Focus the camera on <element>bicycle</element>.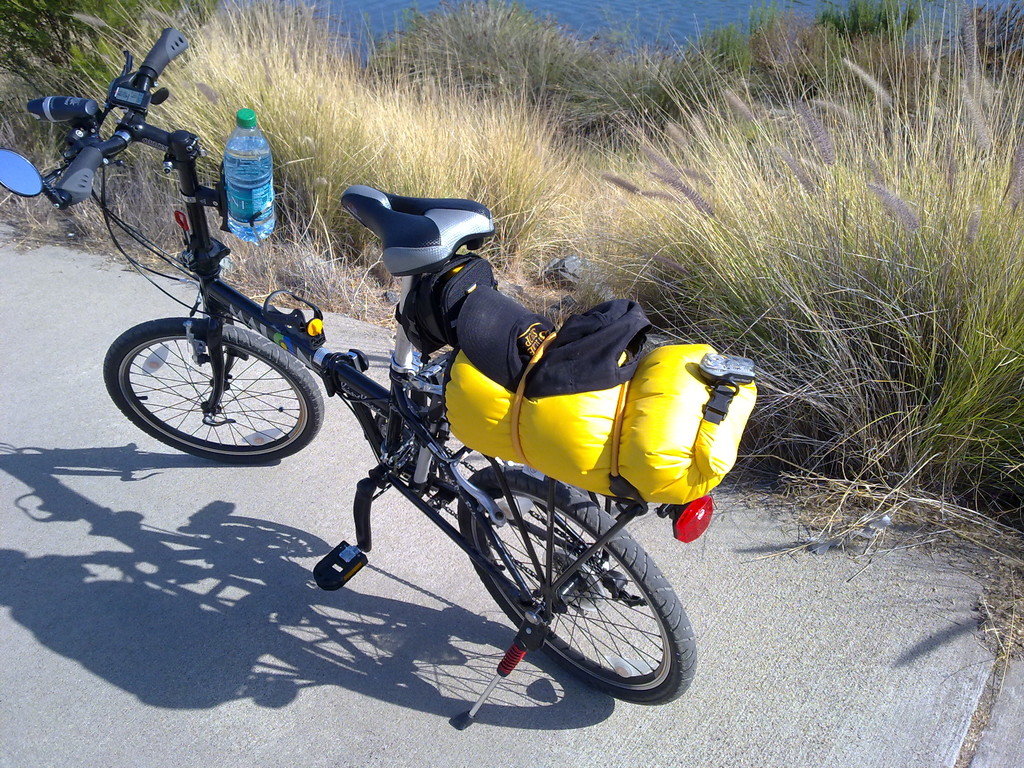
Focus region: (x1=0, y1=24, x2=713, y2=728).
